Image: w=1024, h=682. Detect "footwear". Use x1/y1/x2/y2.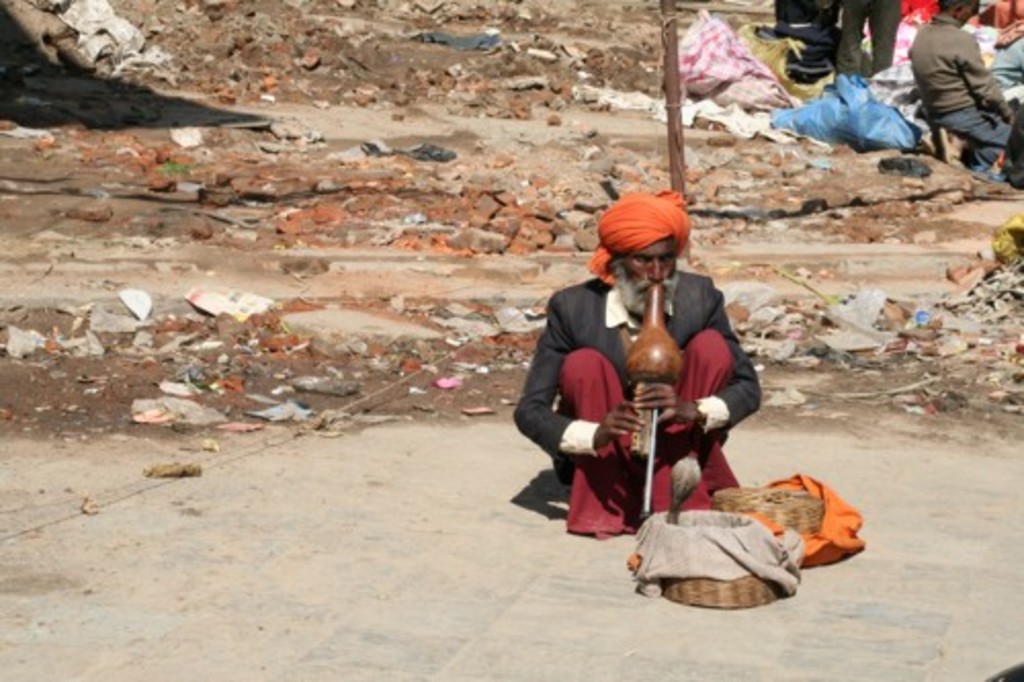
938/125/963/166.
